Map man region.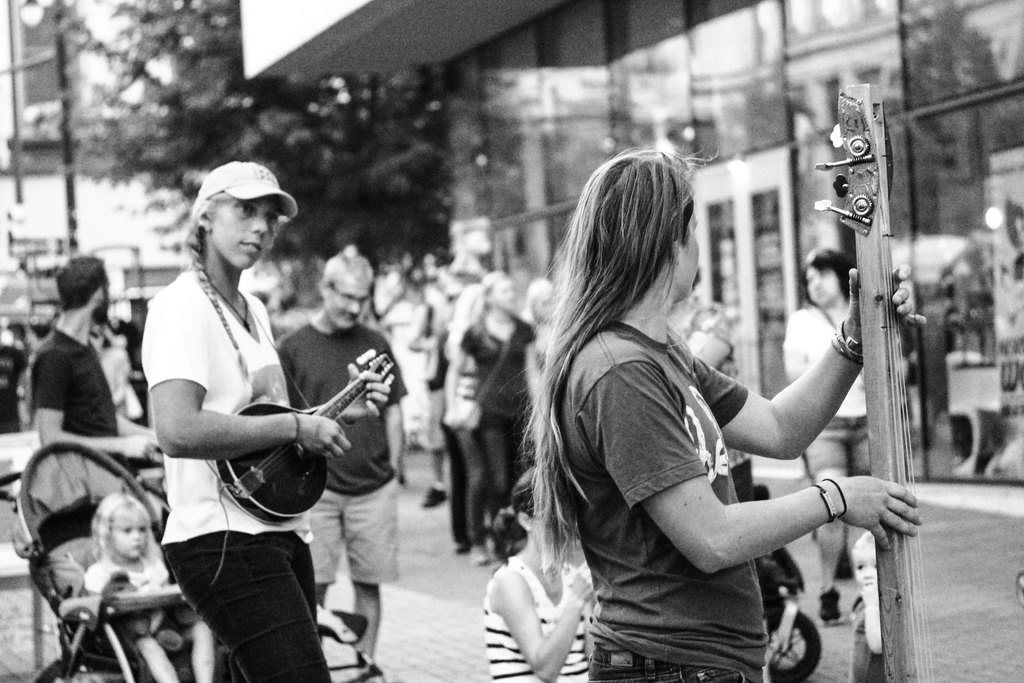
Mapped to 30:254:159:481.
